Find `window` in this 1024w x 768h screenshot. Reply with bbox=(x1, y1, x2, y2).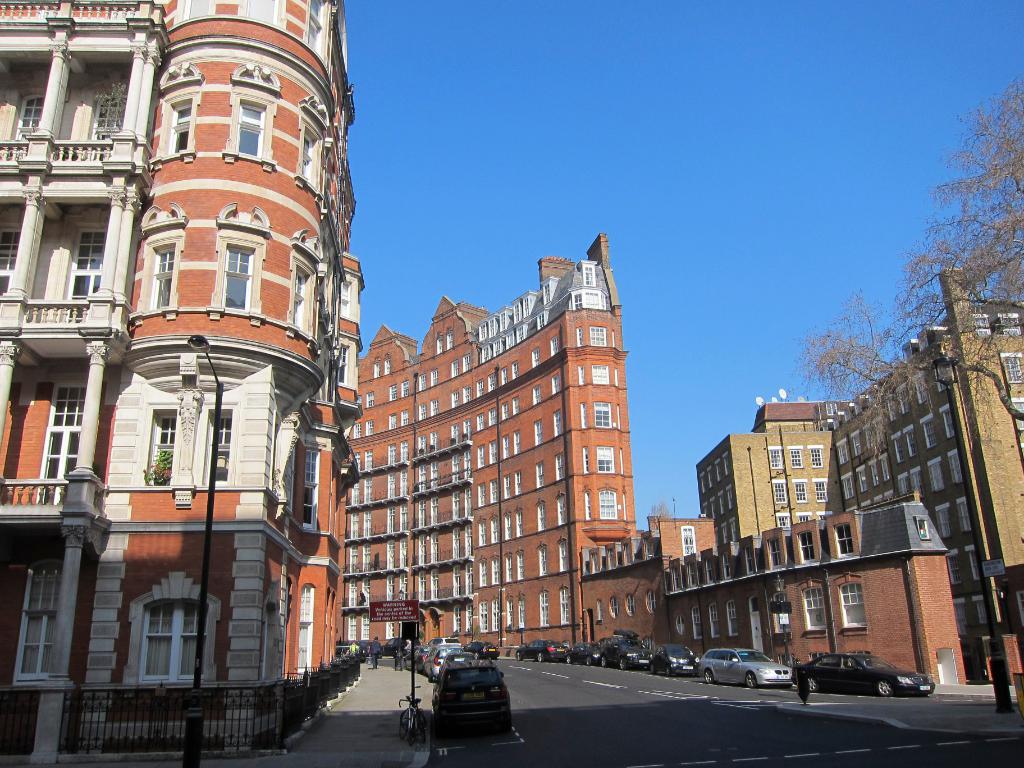
bbox=(1002, 354, 1023, 380).
